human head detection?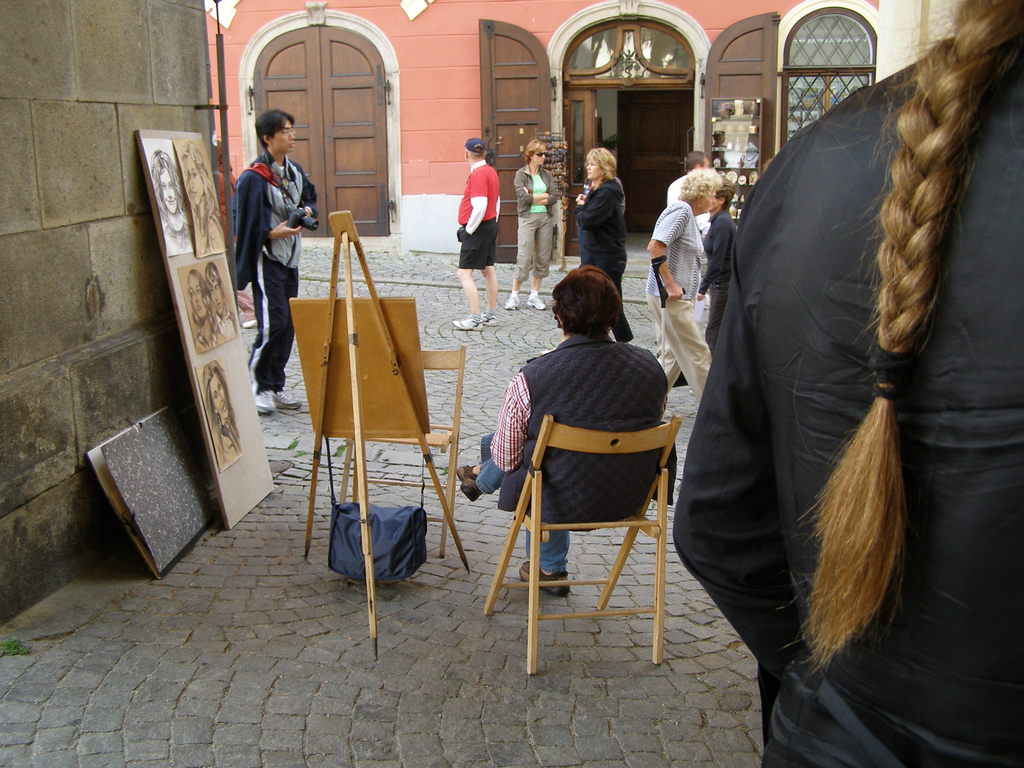
region(541, 253, 628, 331)
